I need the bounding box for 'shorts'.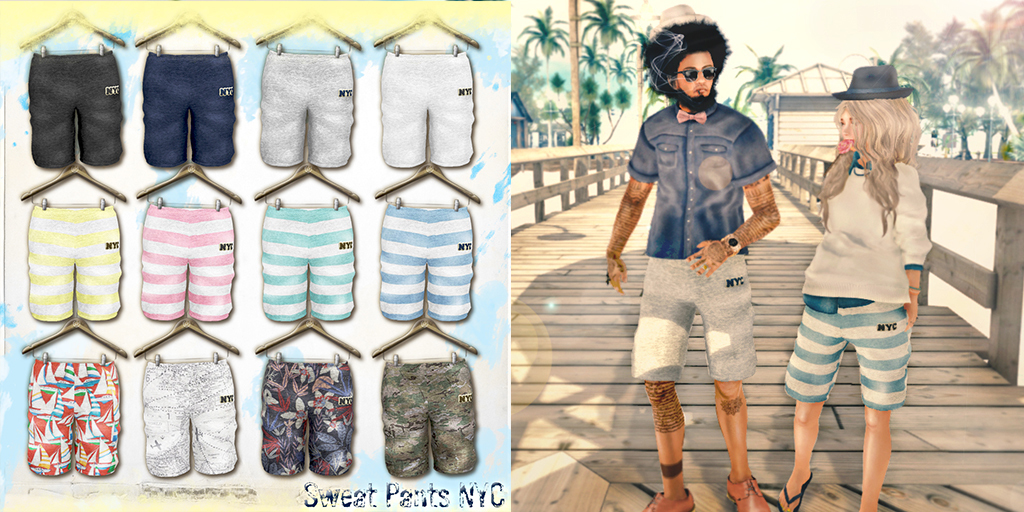
Here it is: (142,205,235,322).
